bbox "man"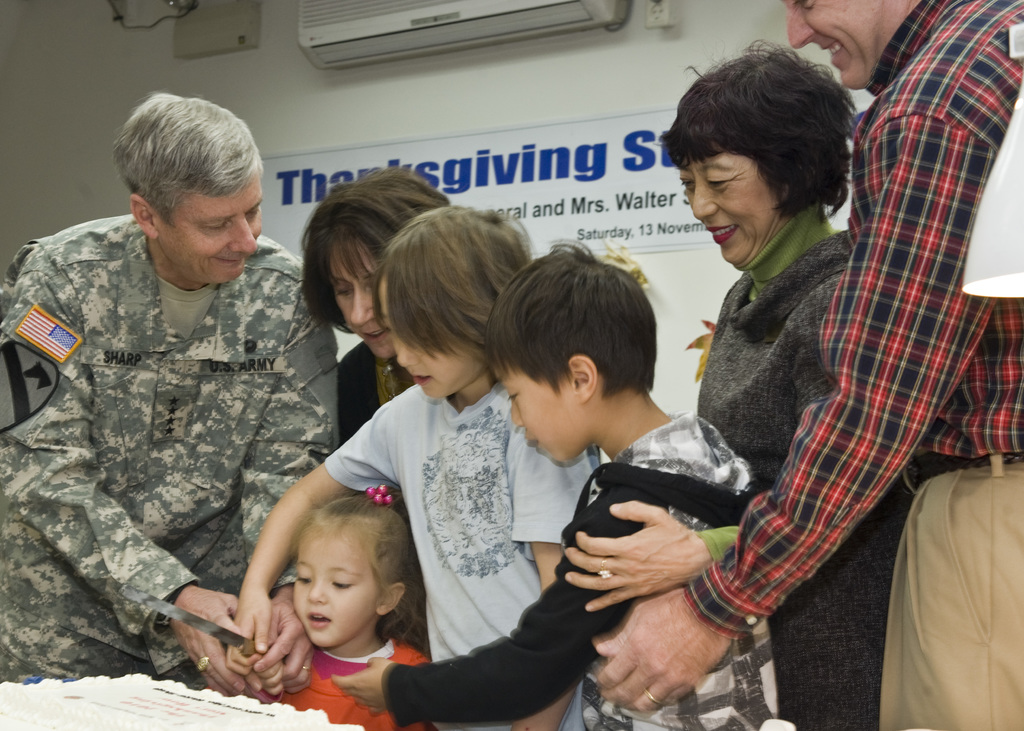
<bbox>13, 86, 344, 707</bbox>
